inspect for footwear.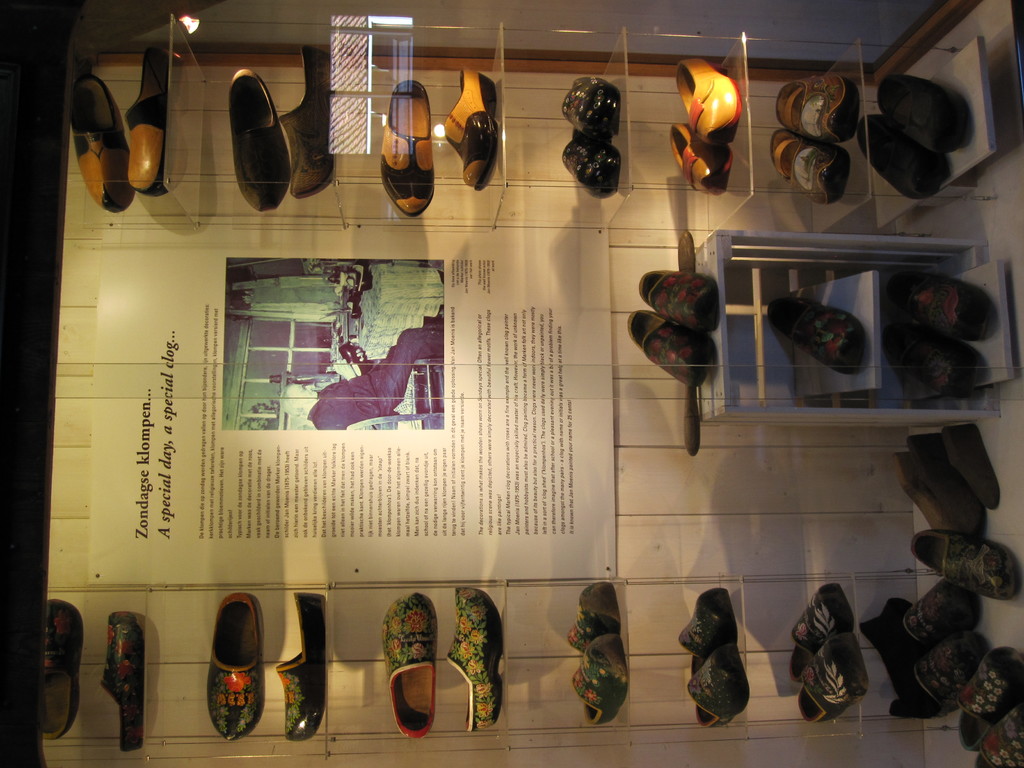
Inspection: locate(449, 584, 505, 736).
